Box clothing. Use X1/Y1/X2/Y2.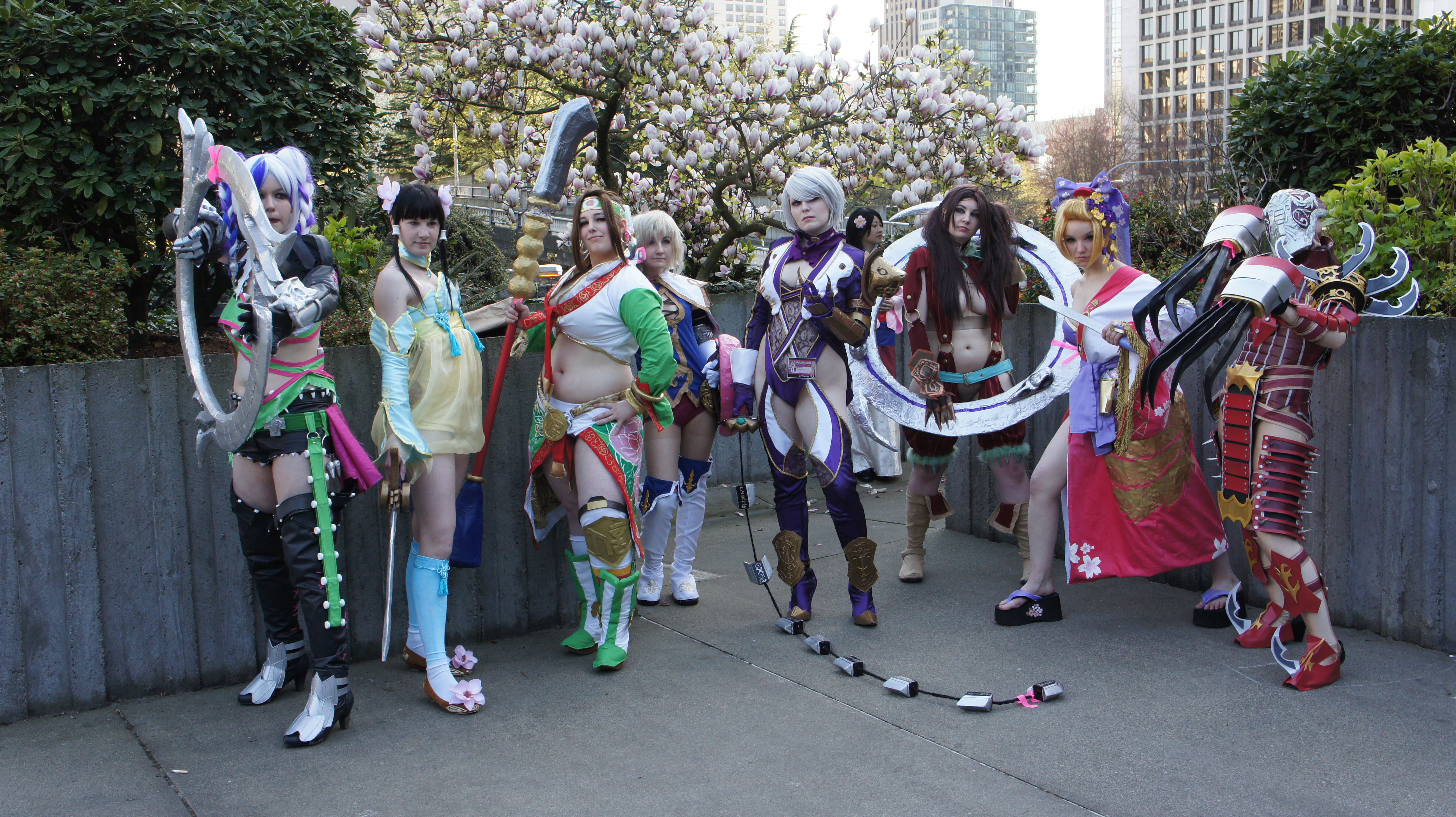
118/86/159/154.
